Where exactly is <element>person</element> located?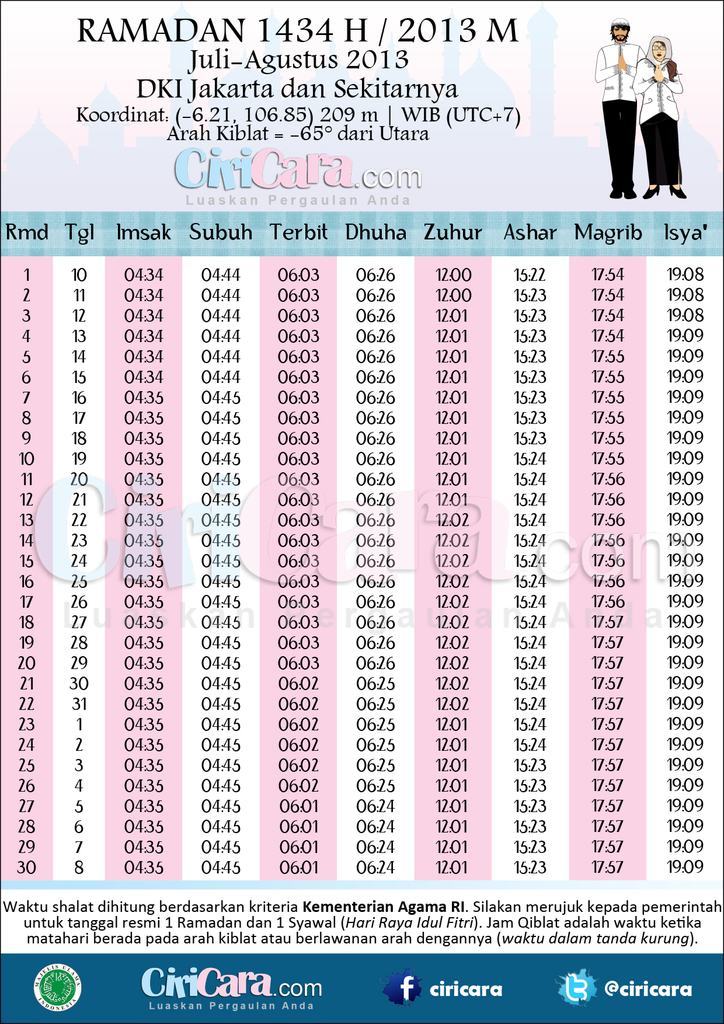
Its bounding box is [x1=595, y1=15, x2=646, y2=200].
